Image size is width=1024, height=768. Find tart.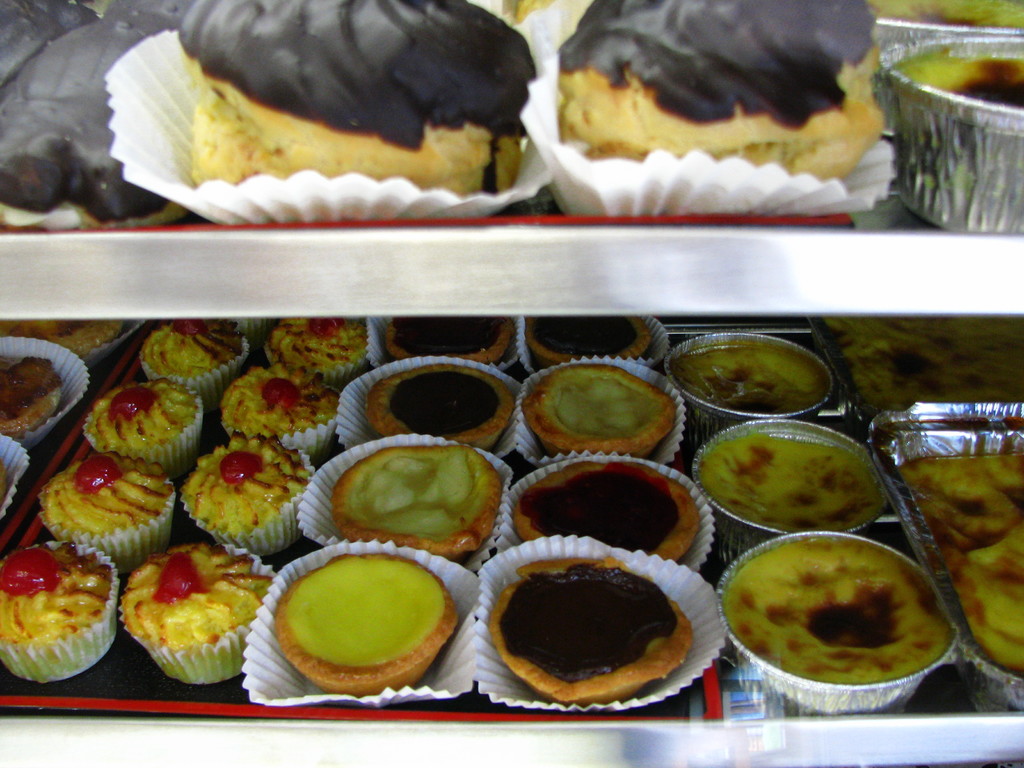
left=113, top=544, right=274, bottom=684.
